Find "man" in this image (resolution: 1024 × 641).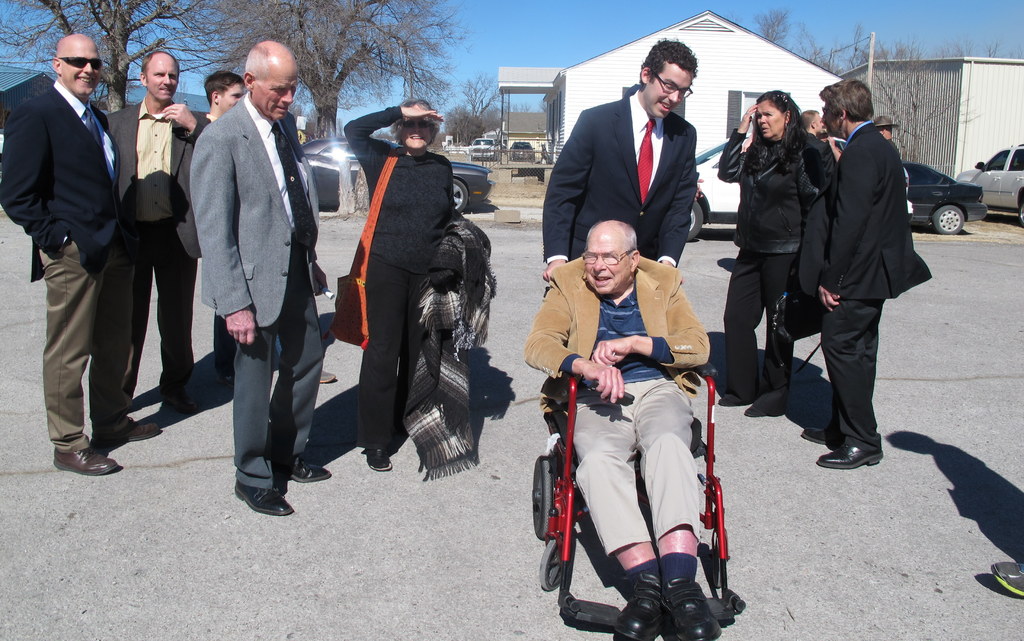
798, 104, 842, 242.
